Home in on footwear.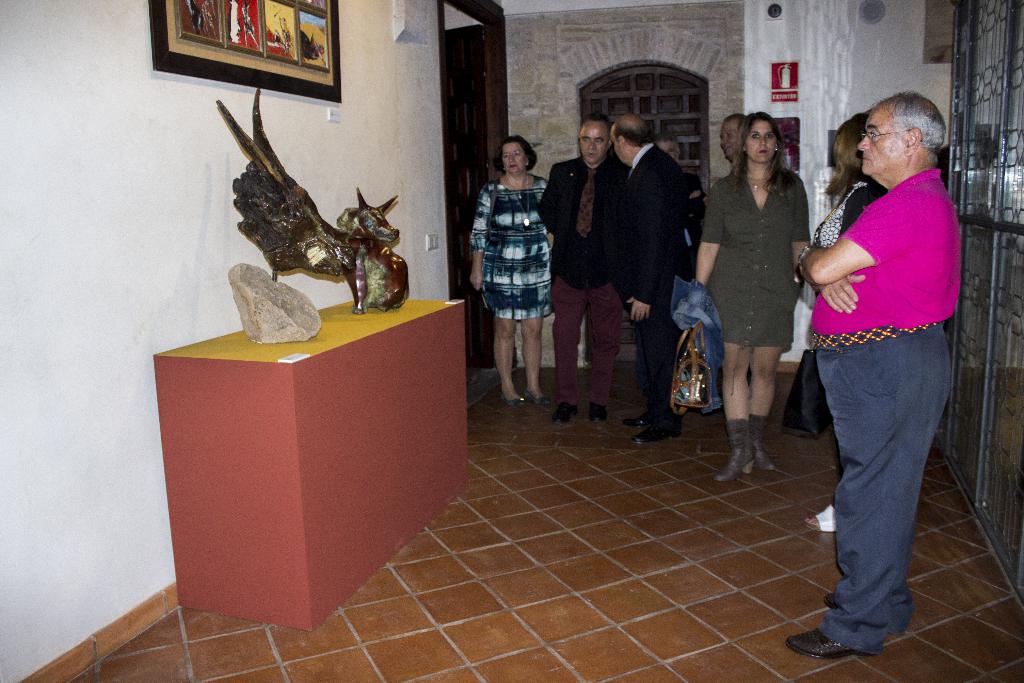
Homed in at 499 394 522 409.
